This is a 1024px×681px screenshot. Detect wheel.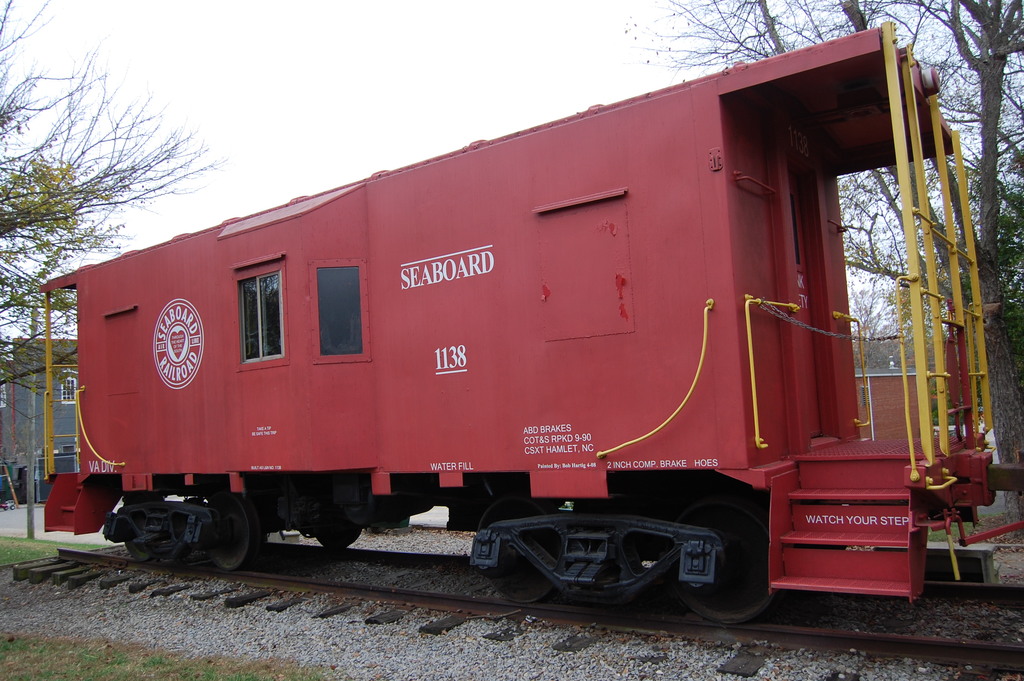
{"left": 665, "top": 503, "right": 776, "bottom": 628}.
